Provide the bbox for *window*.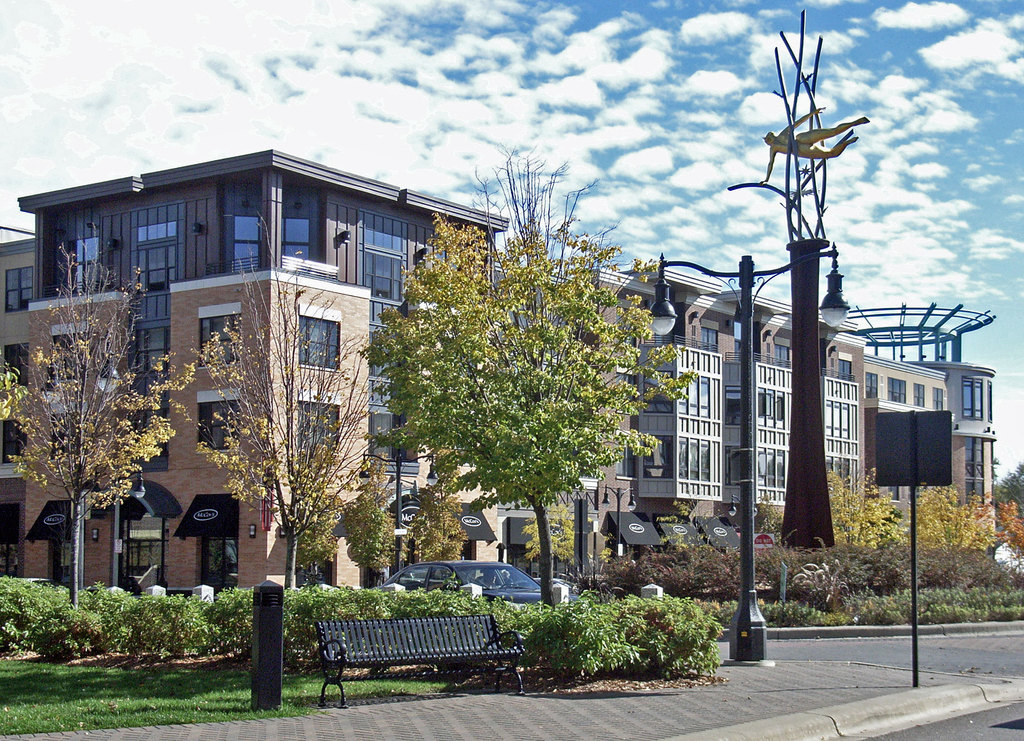
Rect(755, 386, 787, 427).
